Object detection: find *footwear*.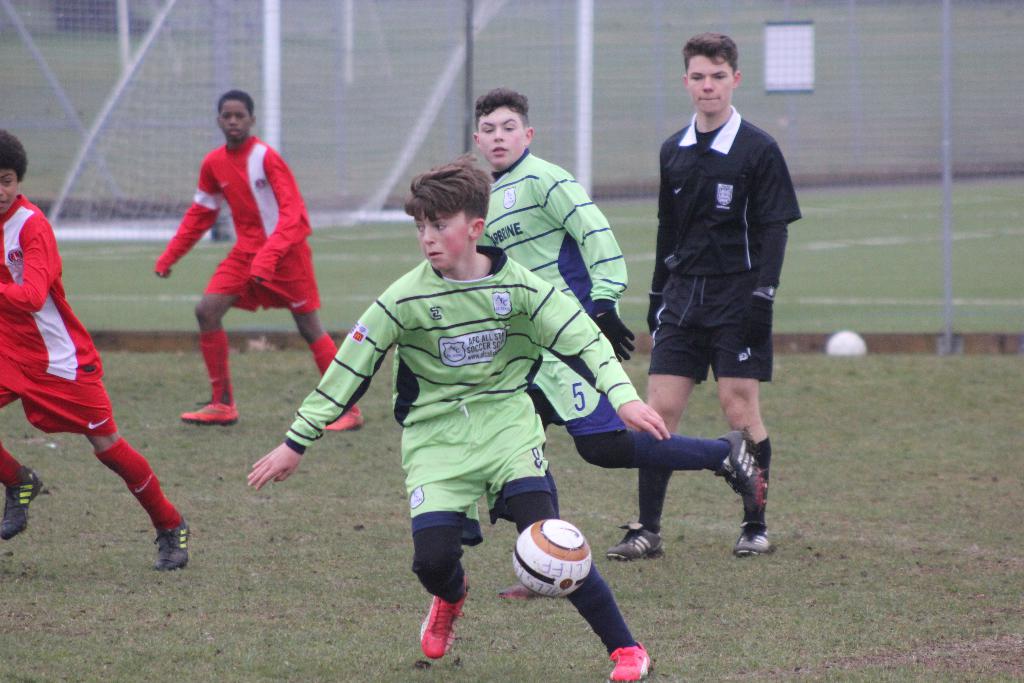
select_region(607, 645, 653, 682).
